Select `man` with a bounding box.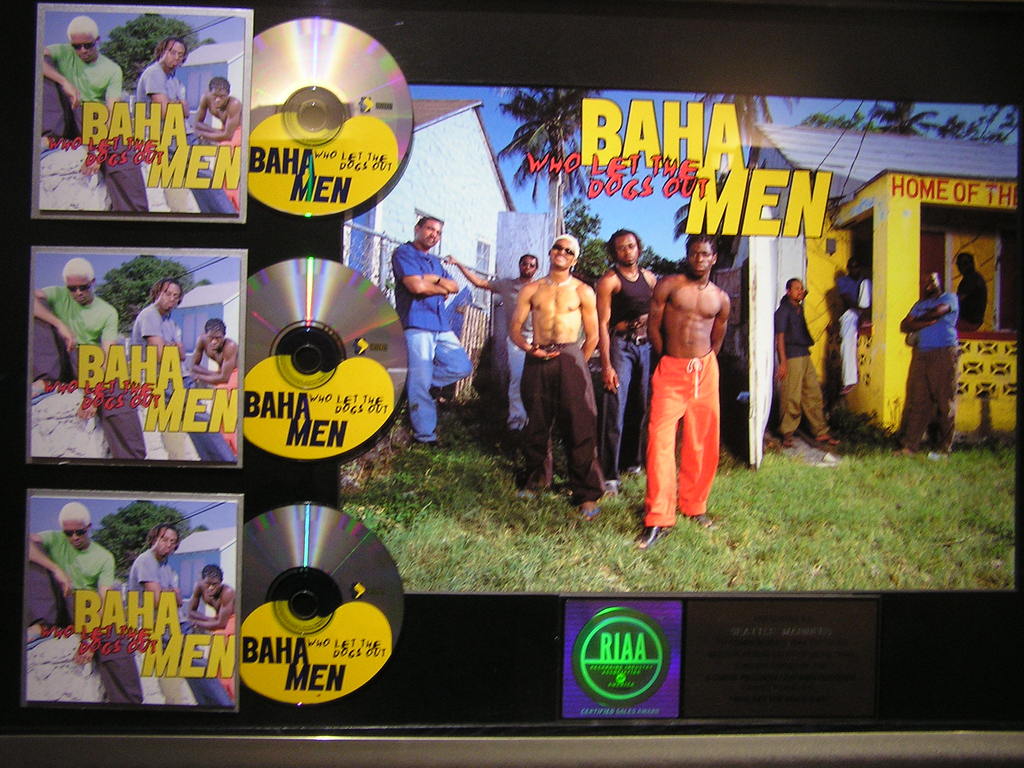
box=[445, 247, 538, 436].
